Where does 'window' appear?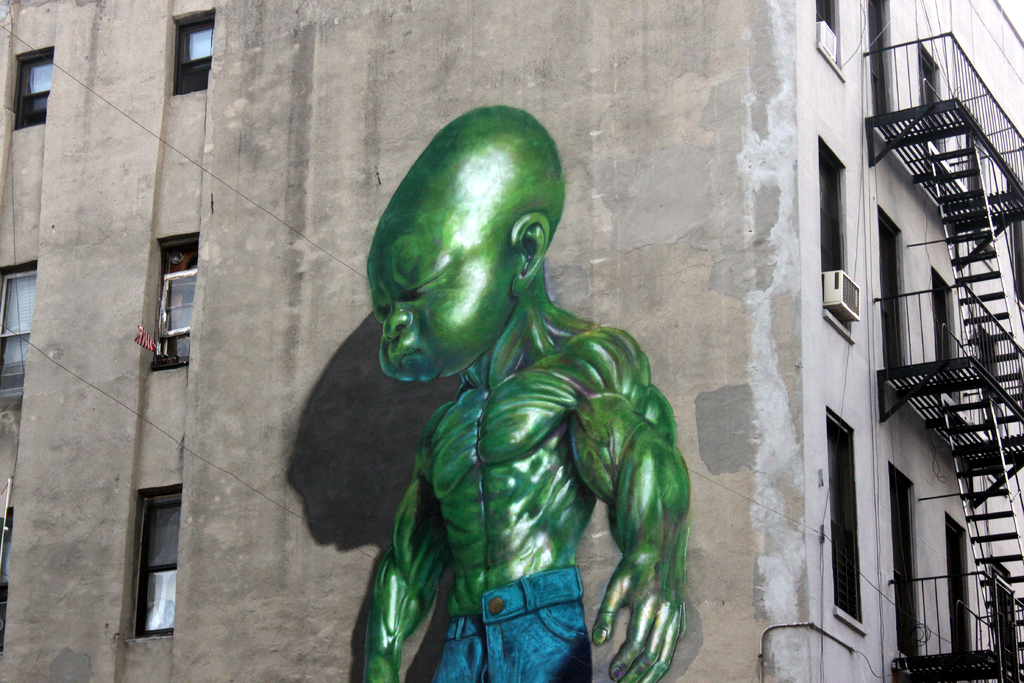
Appears at crop(1011, 192, 1023, 307).
